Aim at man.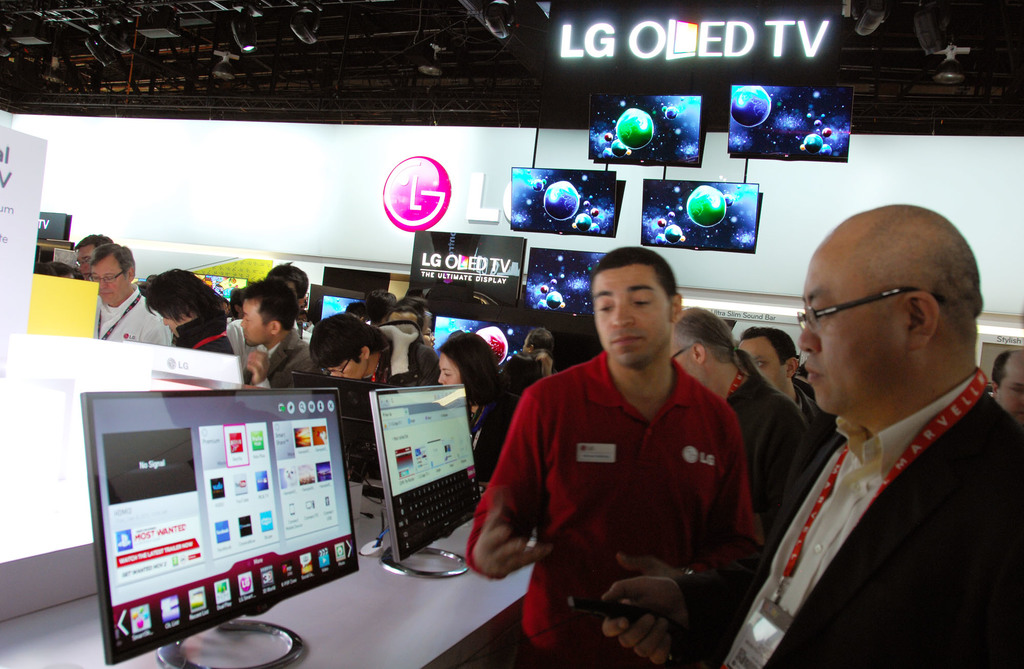
Aimed at [x1=670, y1=309, x2=820, y2=520].
